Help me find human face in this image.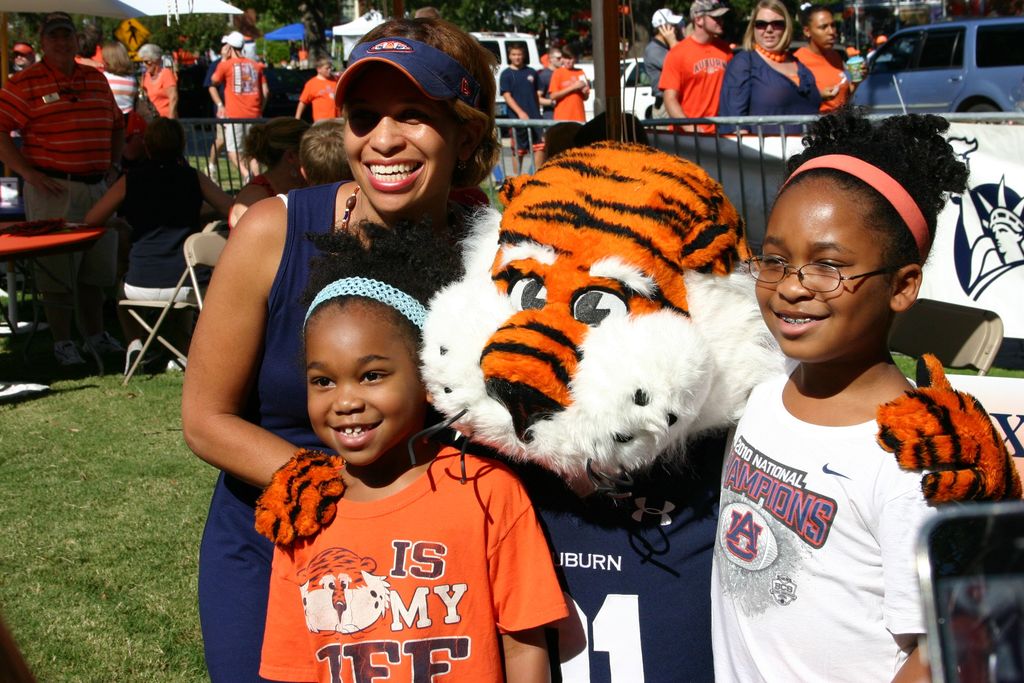
Found it: x1=342, y1=60, x2=464, y2=213.
